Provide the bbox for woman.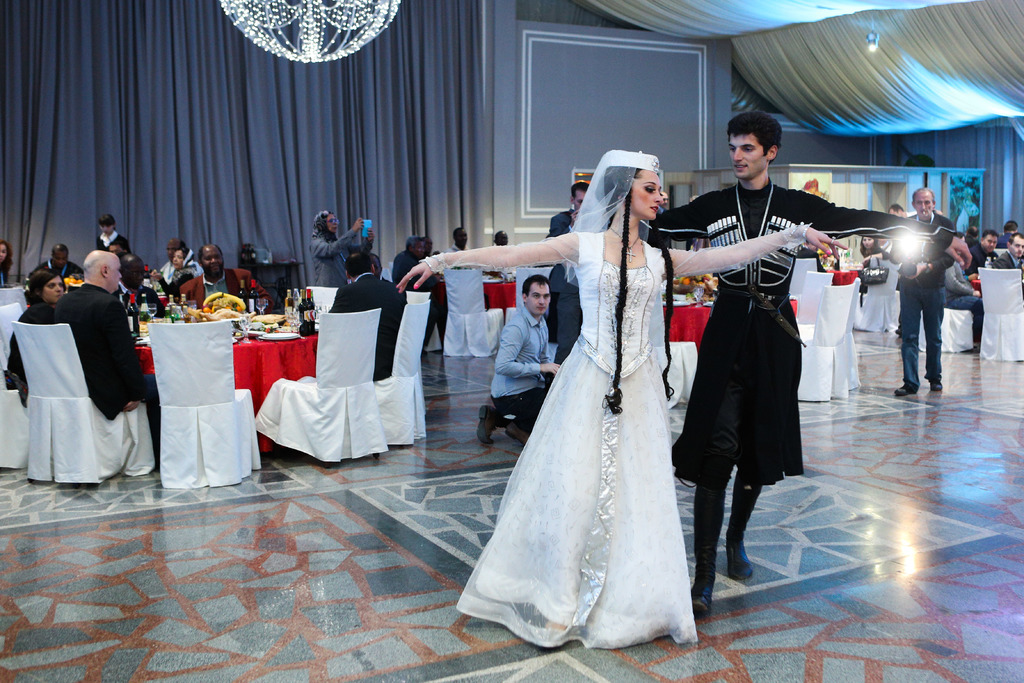
150, 250, 196, 301.
